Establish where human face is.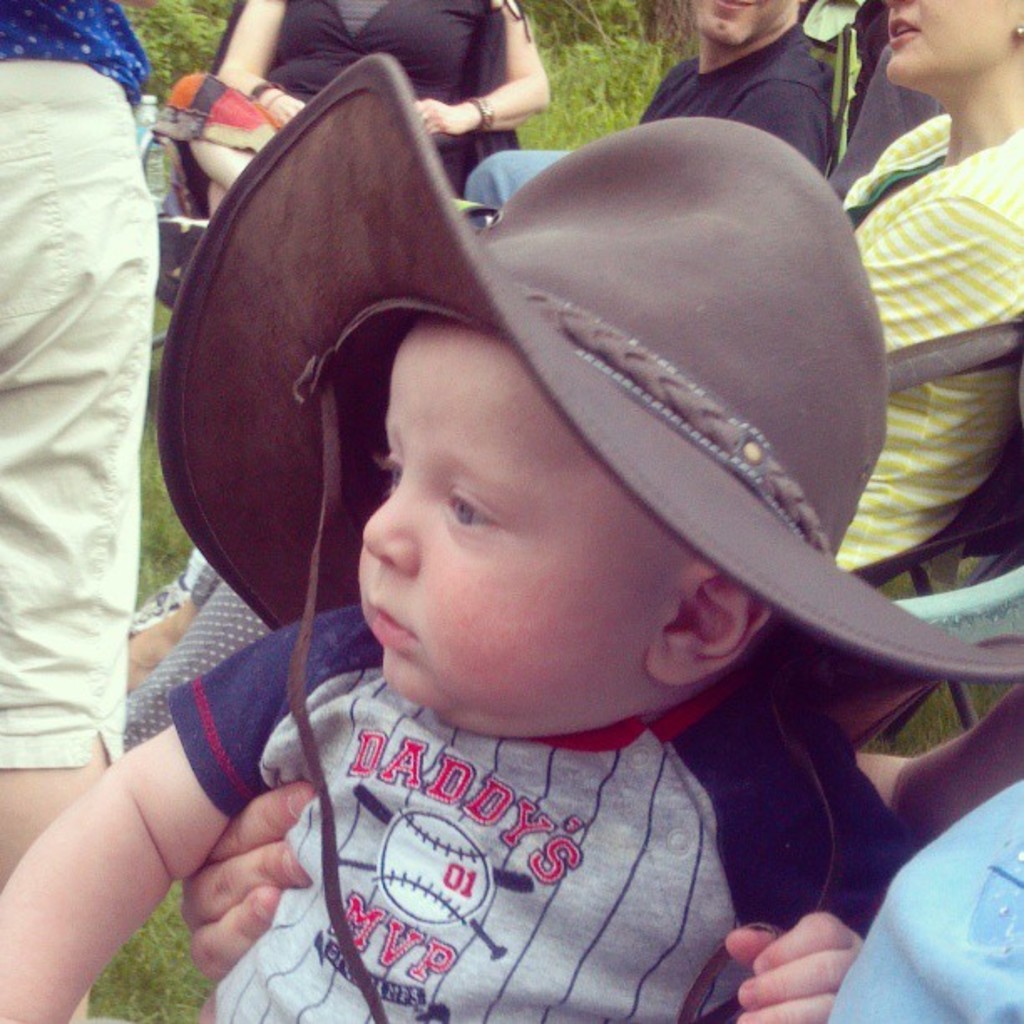
Established at bbox=(693, 0, 786, 30).
